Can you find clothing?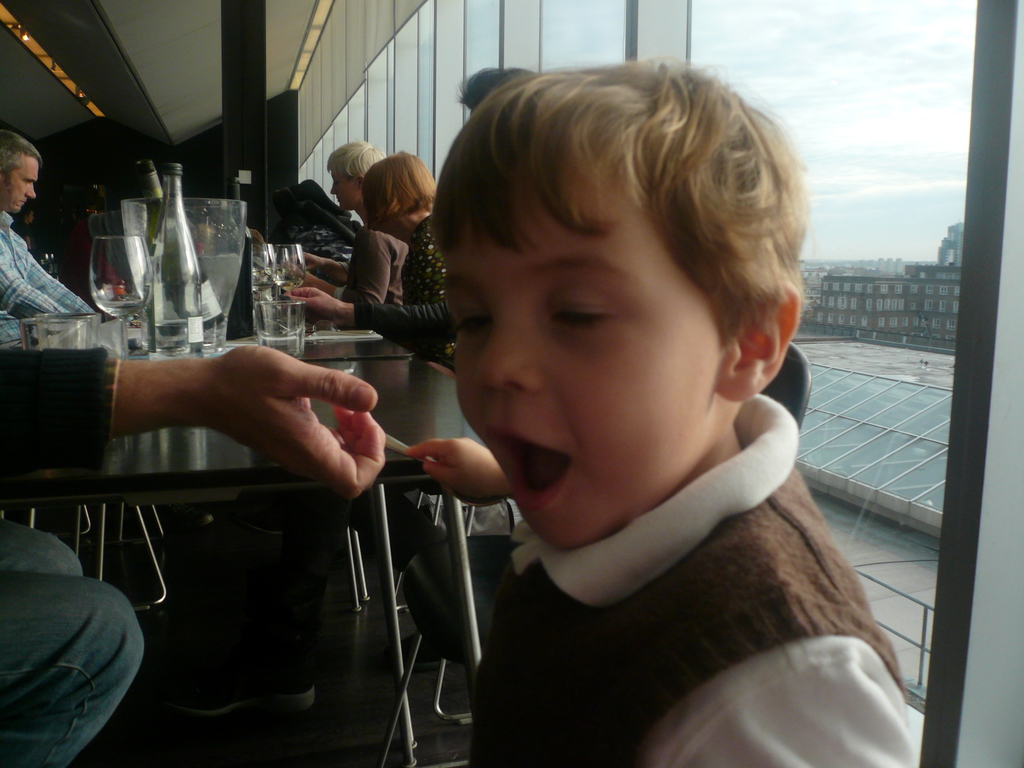
Yes, bounding box: rect(3, 516, 141, 767).
